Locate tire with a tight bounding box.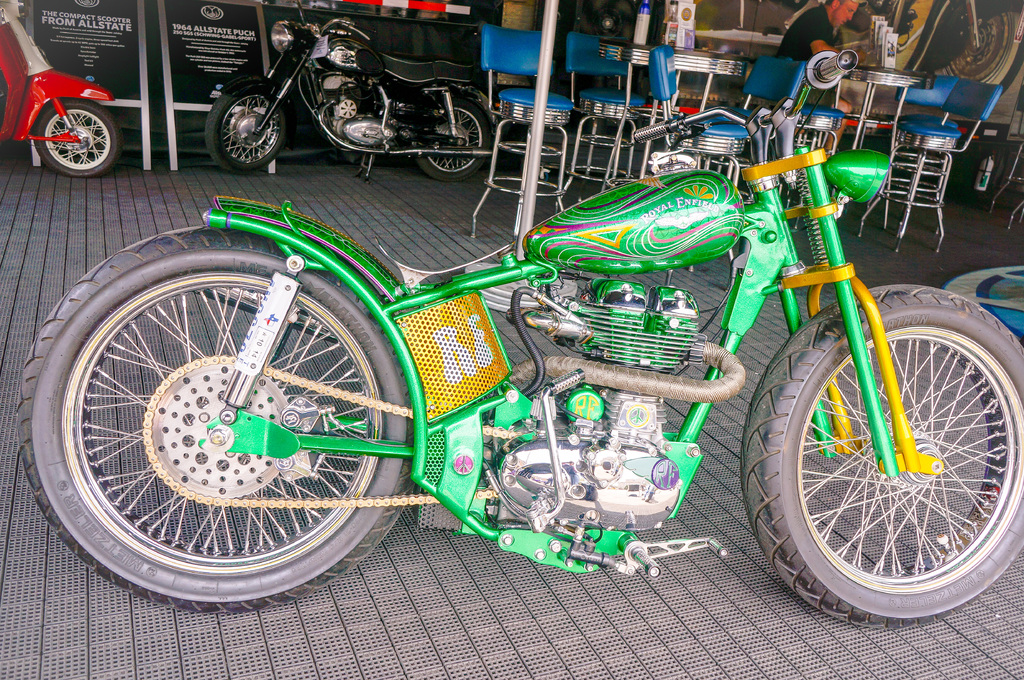
[741,286,1023,627].
